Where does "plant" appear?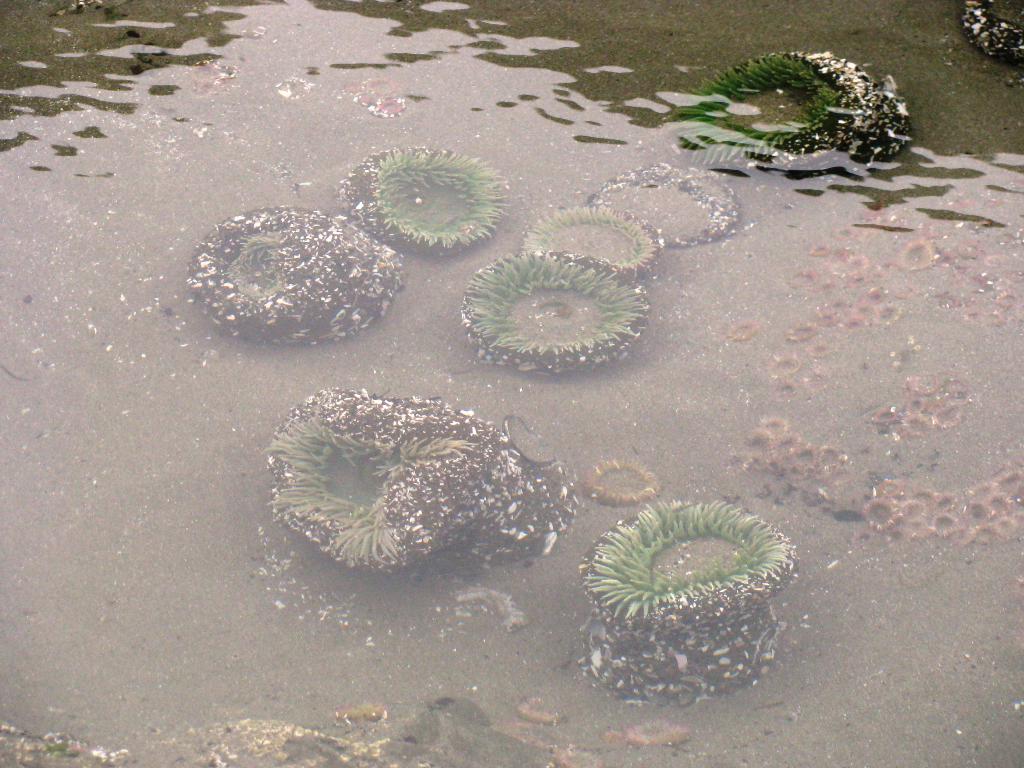
Appears at l=671, t=50, r=913, b=176.
